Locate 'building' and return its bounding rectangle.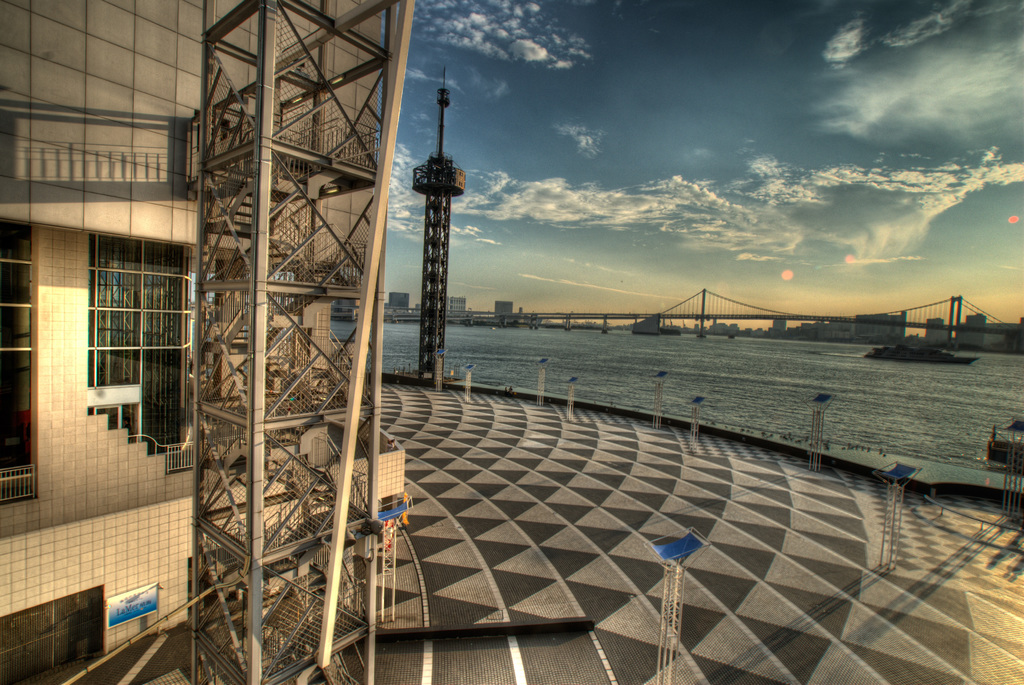
l=803, t=311, r=904, b=341.
